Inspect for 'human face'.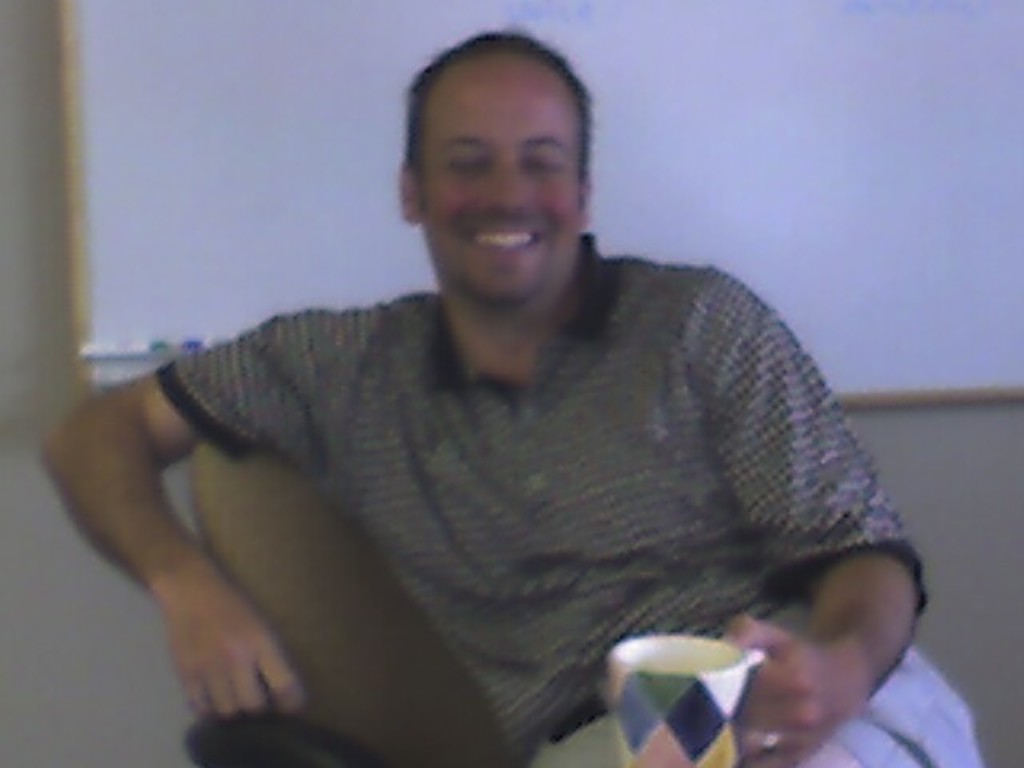
Inspection: (416,58,584,304).
